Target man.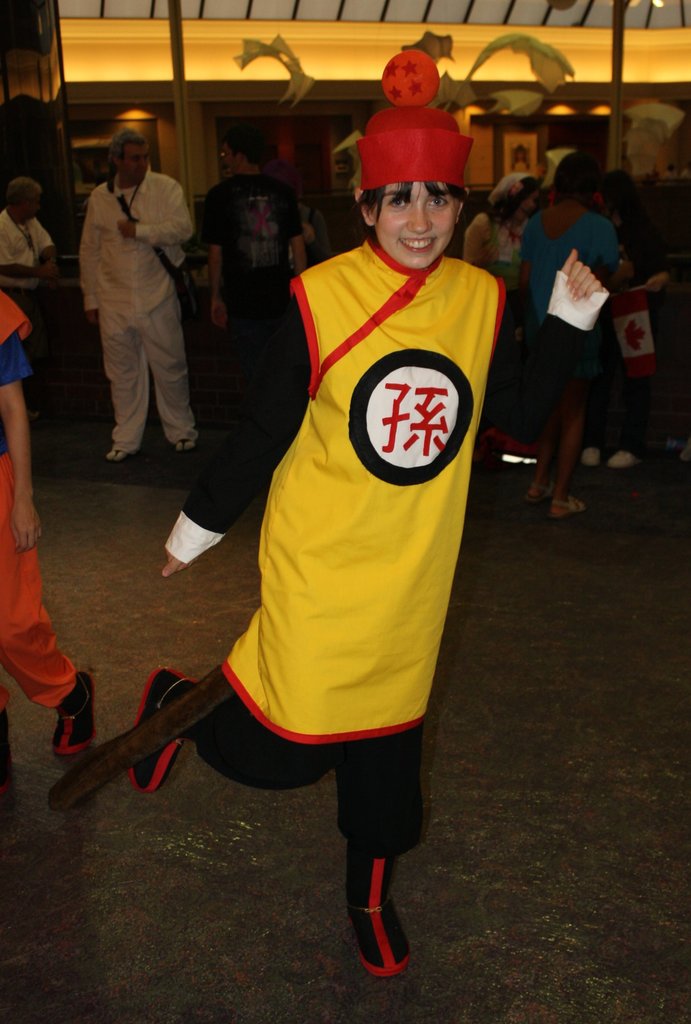
Target region: crop(0, 177, 54, 420).
